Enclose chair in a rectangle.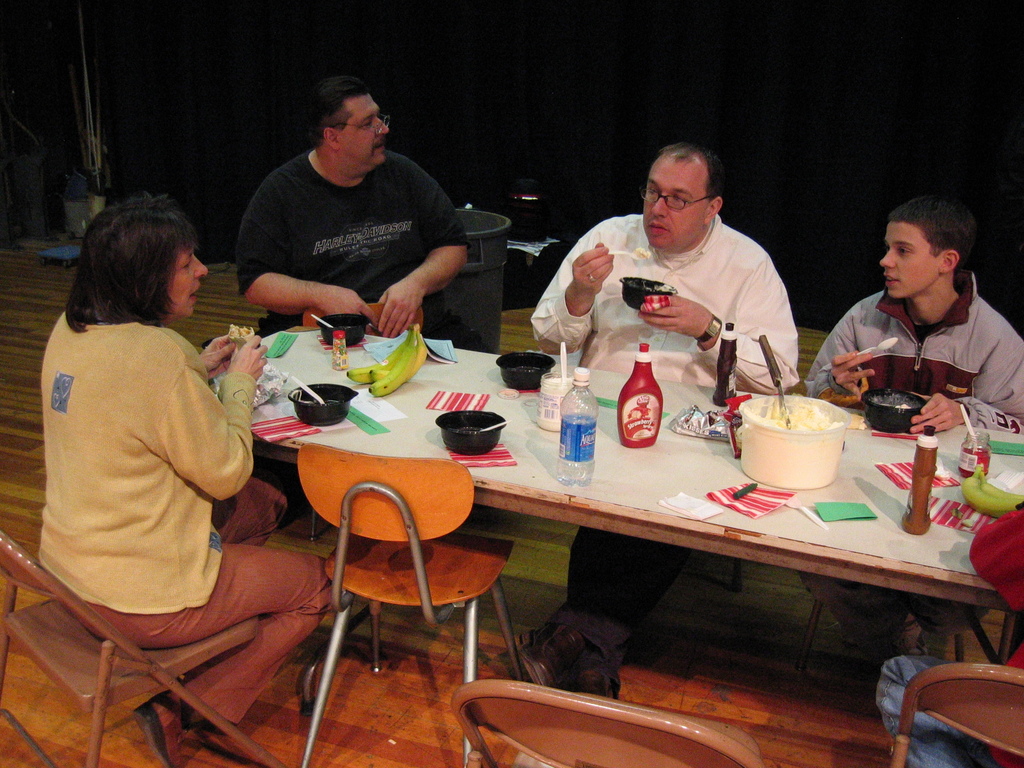
box(886, 656, 1023, 767).
